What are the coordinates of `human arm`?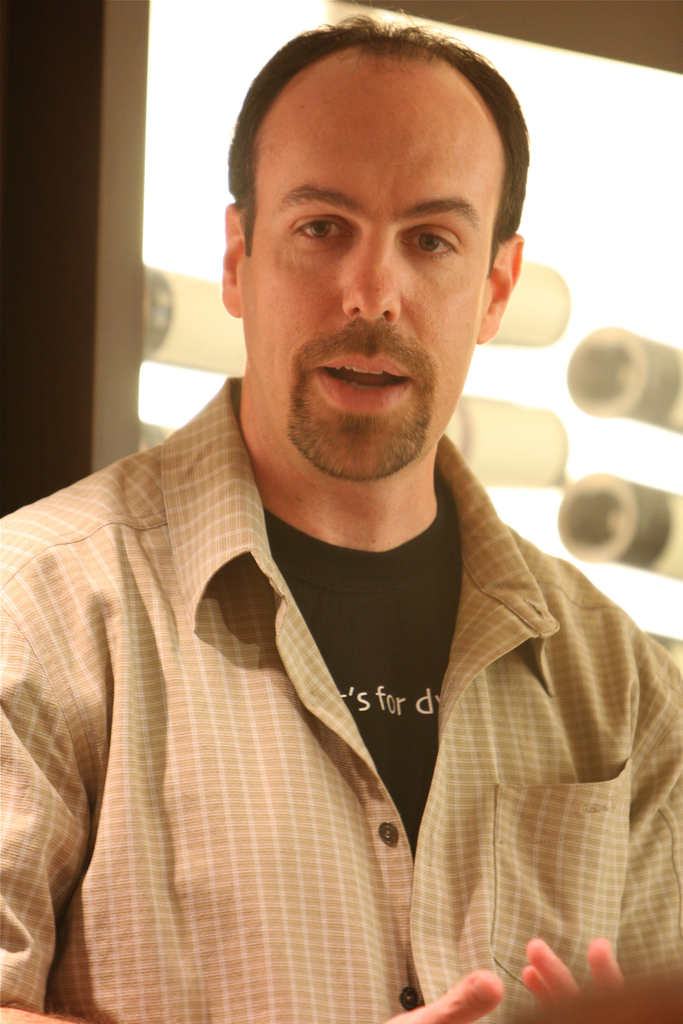
518:614:682:1023.
